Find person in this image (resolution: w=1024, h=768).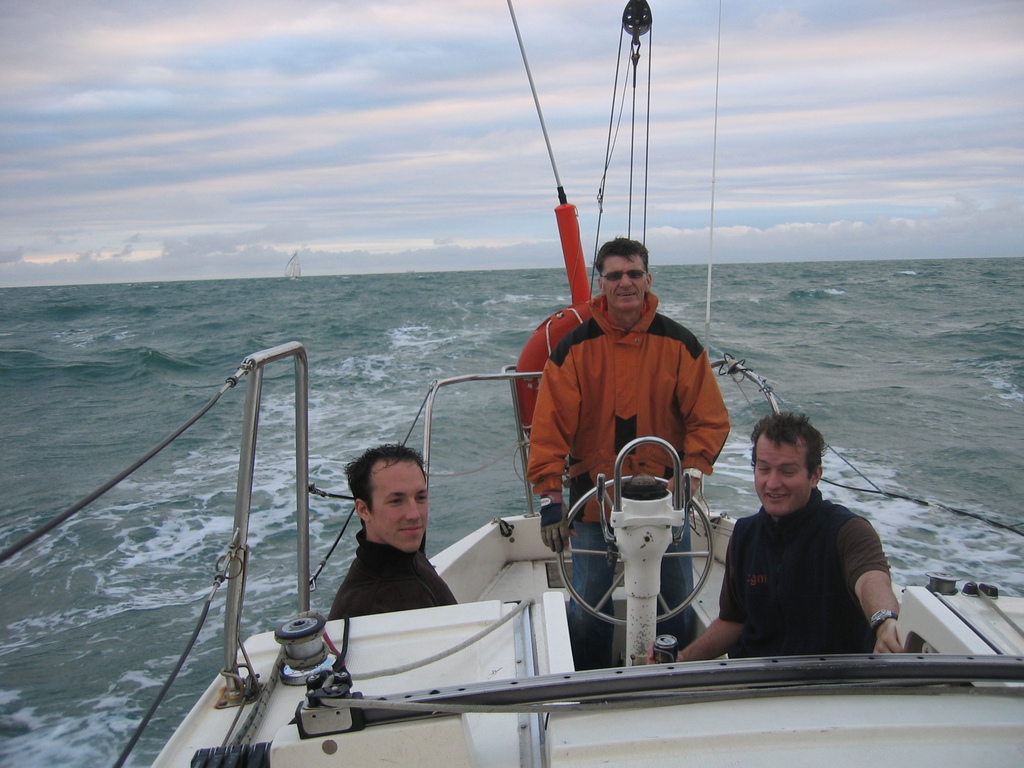
526, 239, 731, 666.
